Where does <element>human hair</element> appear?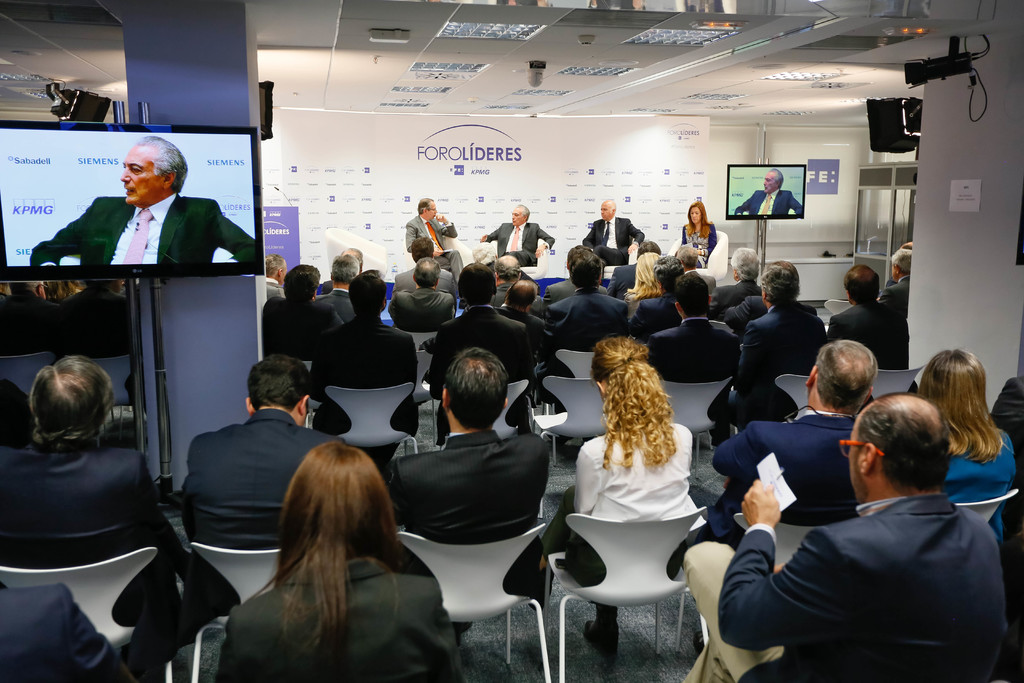
Appears at 570 248 602 290.
